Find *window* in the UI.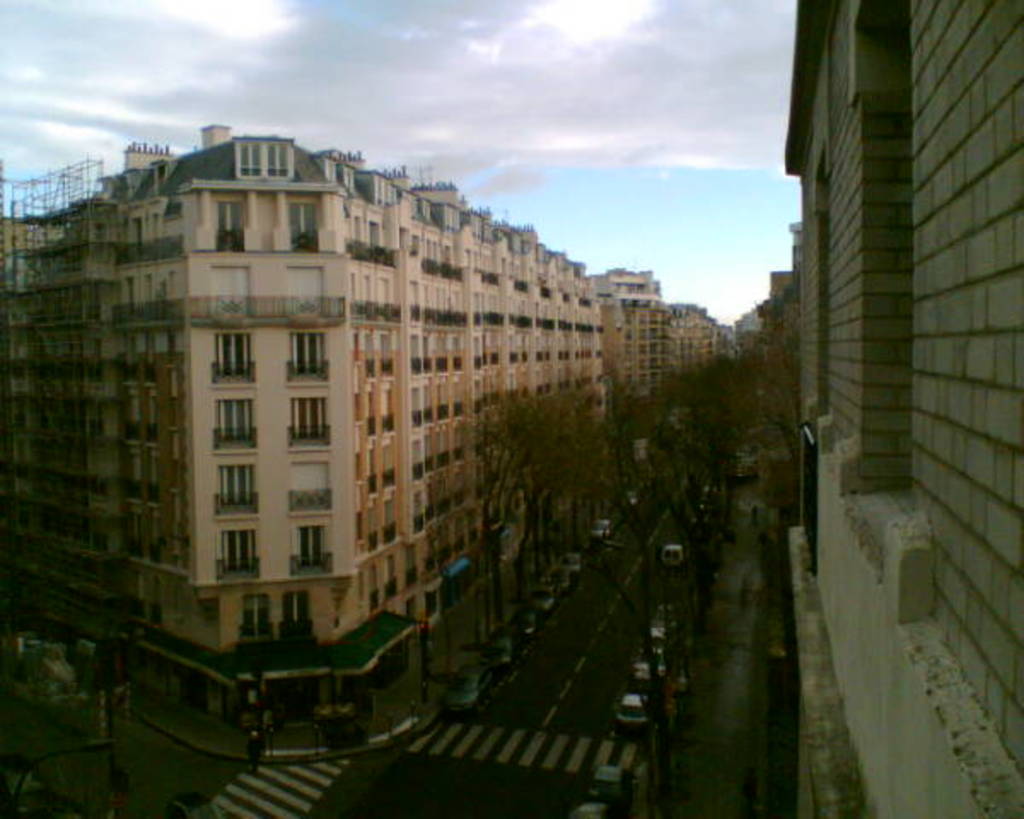
UI element at bbox=(213, 196, 241, 254).
